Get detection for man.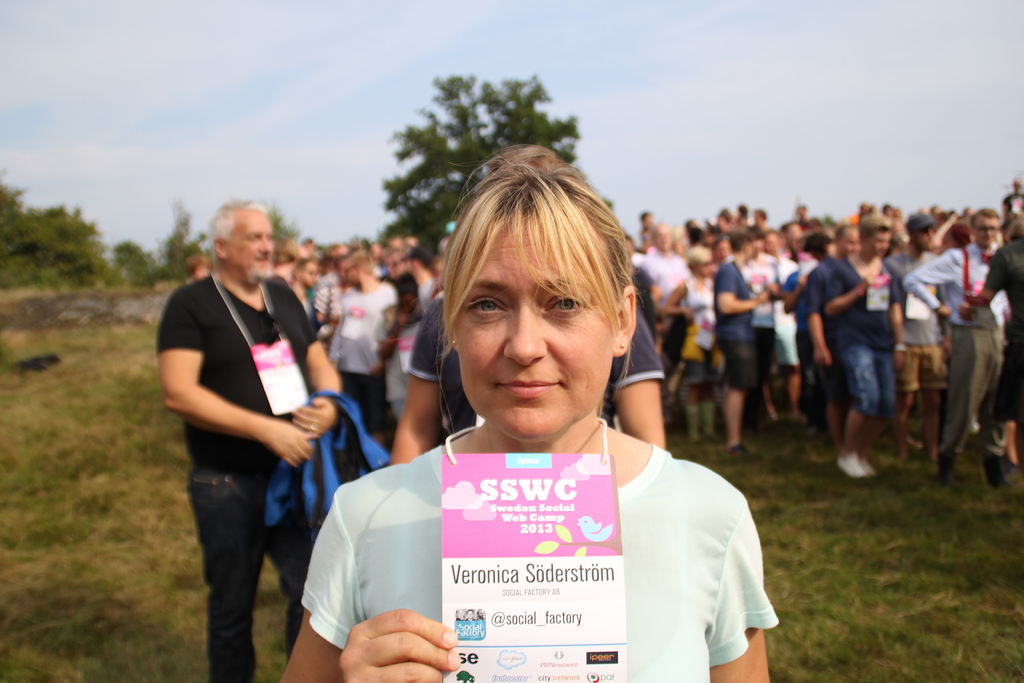
Detection: bbox(912, 209, 1011, 486).
